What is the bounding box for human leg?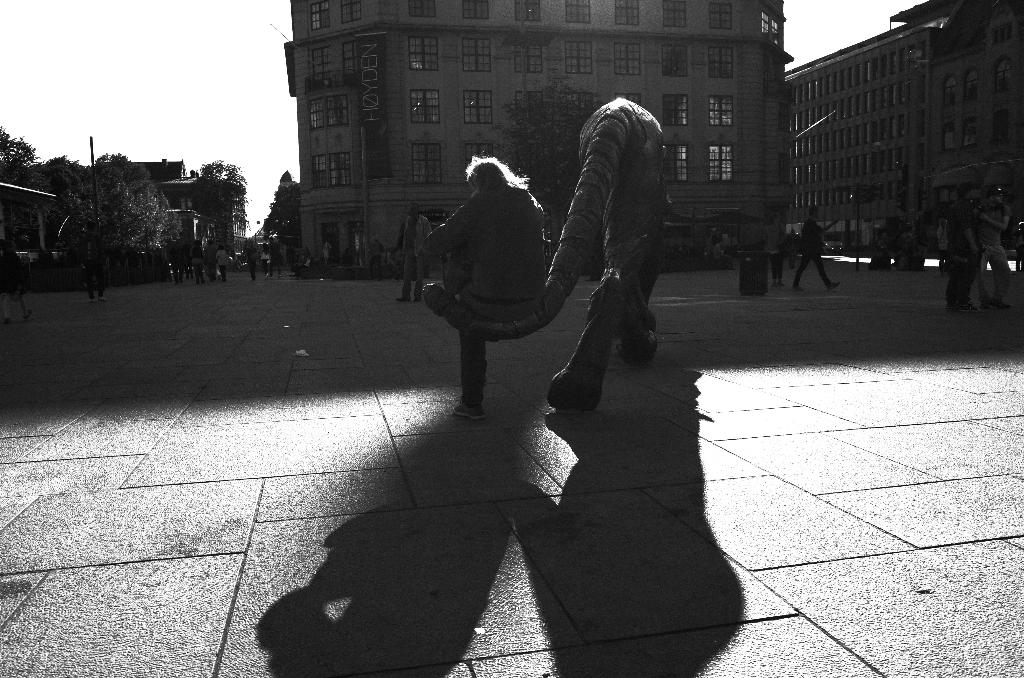
{"x1": 988, "y1": 241, "x2": 1009, "y2": 312}.
